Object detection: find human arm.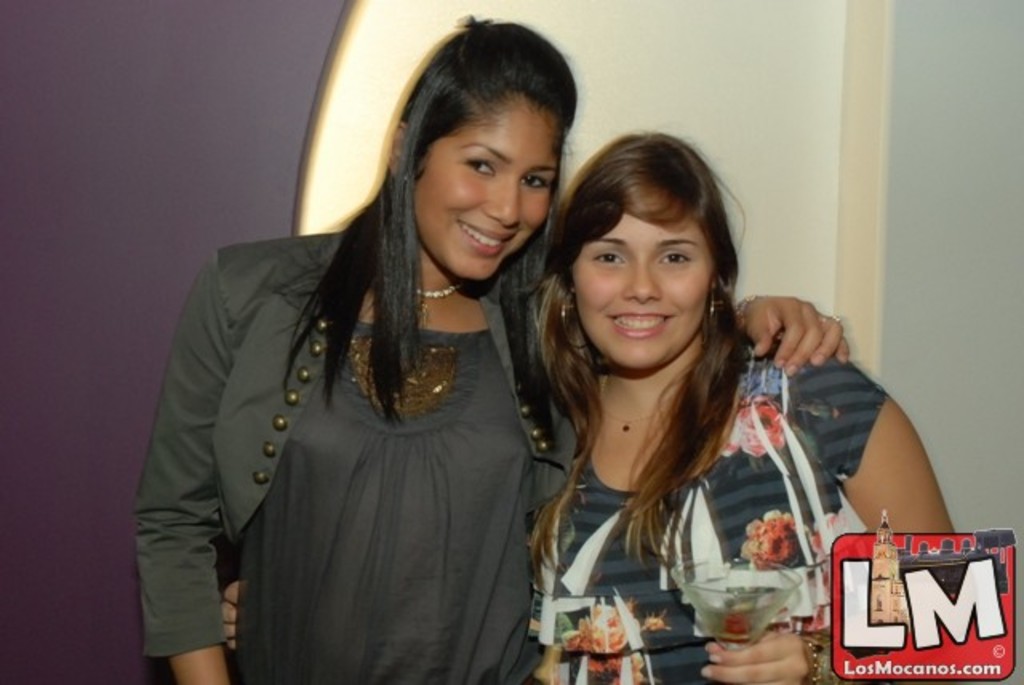
<box>130,259,227,680</box>.
